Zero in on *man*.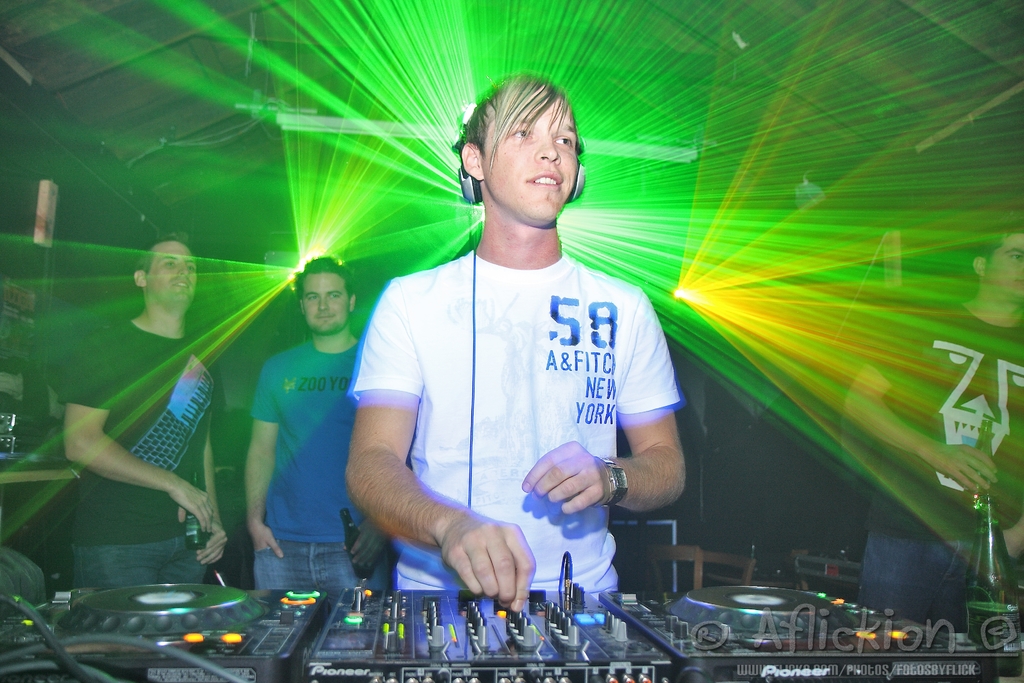
Zeroed in: [343,68,694,620].
